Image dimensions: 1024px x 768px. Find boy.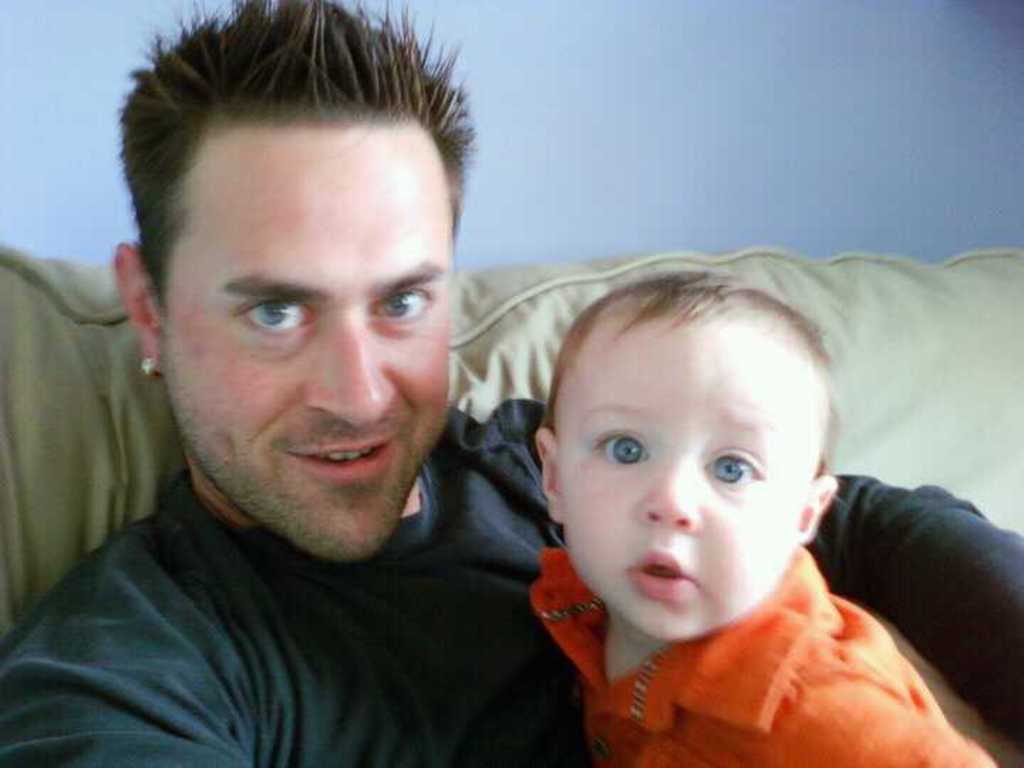
Rect(521, 277, 1004, 767).
